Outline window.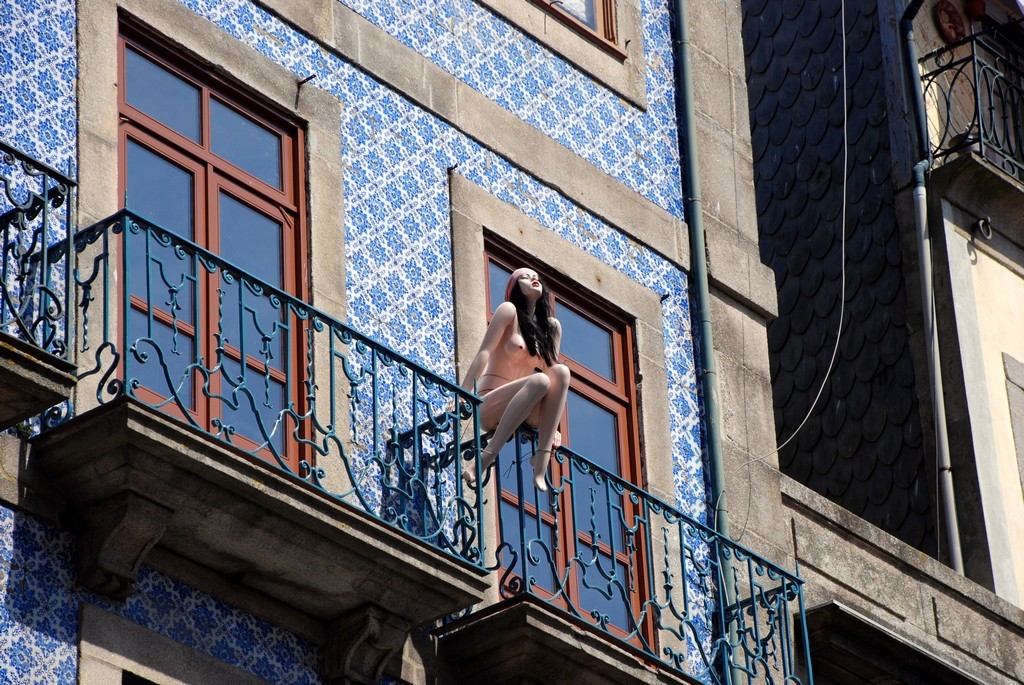
Outline: (x1=82, y1=13, x2=308, y2=479).
